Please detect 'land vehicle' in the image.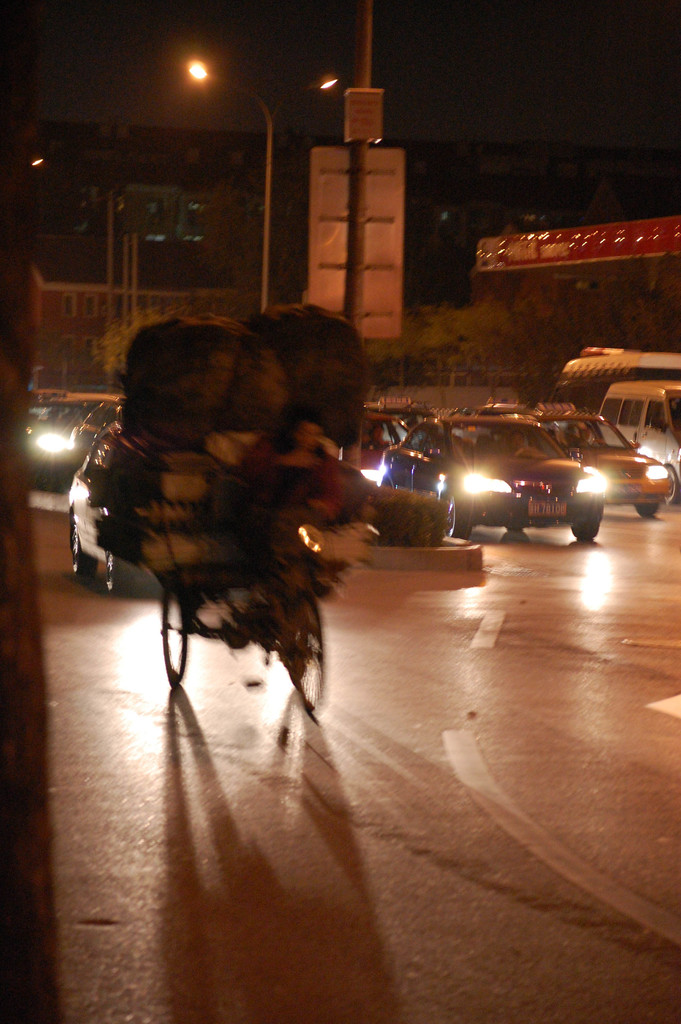
bbox=(19, 382, 63, 485).
